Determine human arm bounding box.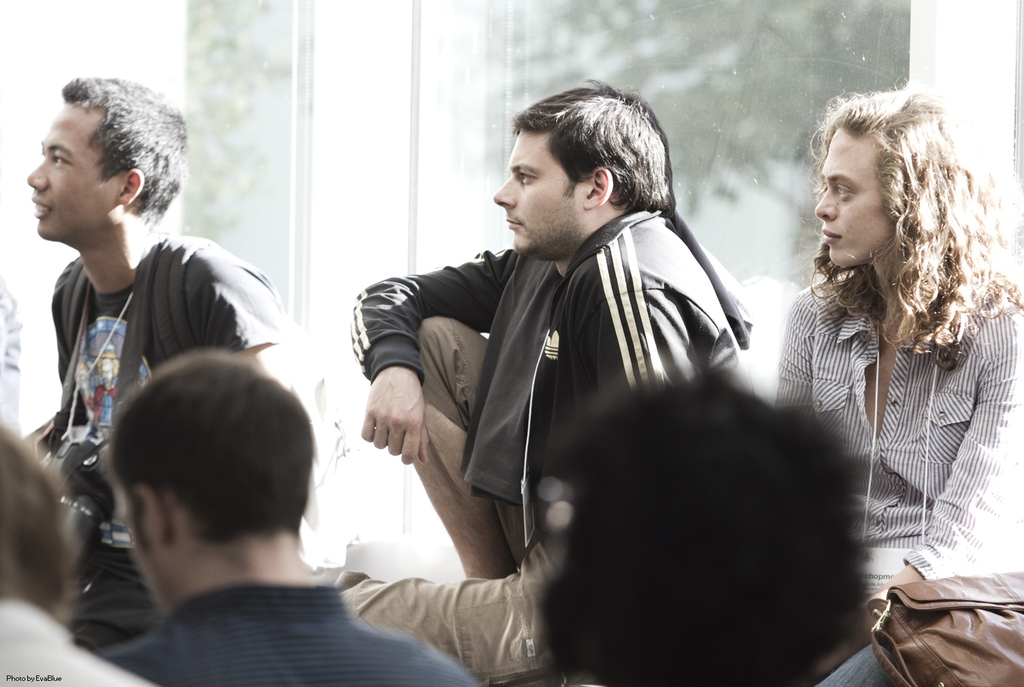
Determined: <box>344,239,507,460</box>.
